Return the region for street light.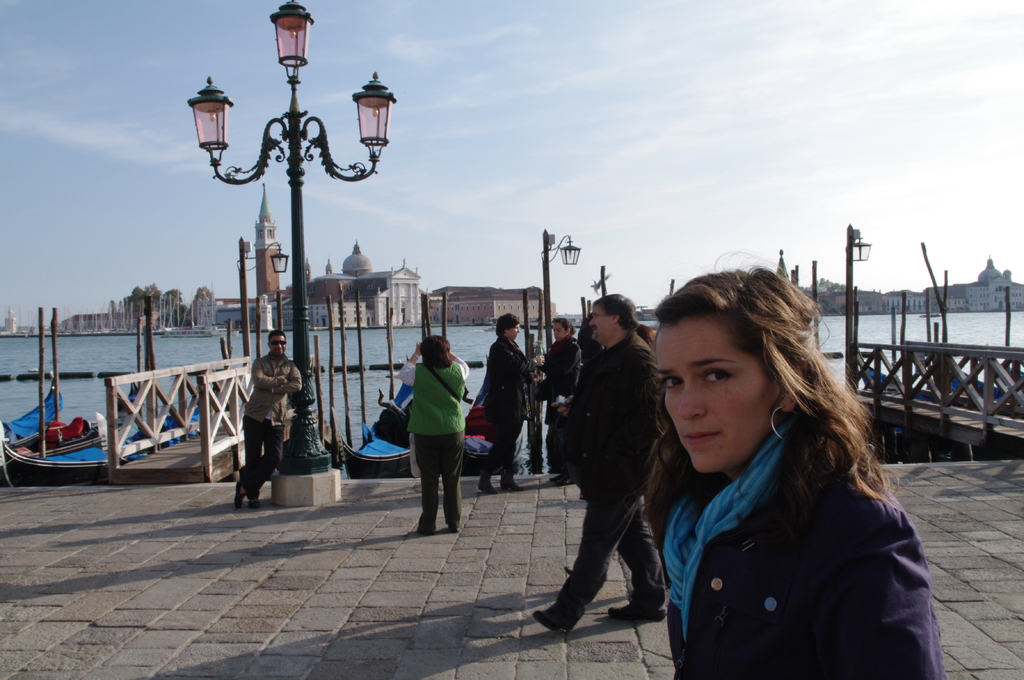
x1=838, y1=218, x2=872, y2=338.
